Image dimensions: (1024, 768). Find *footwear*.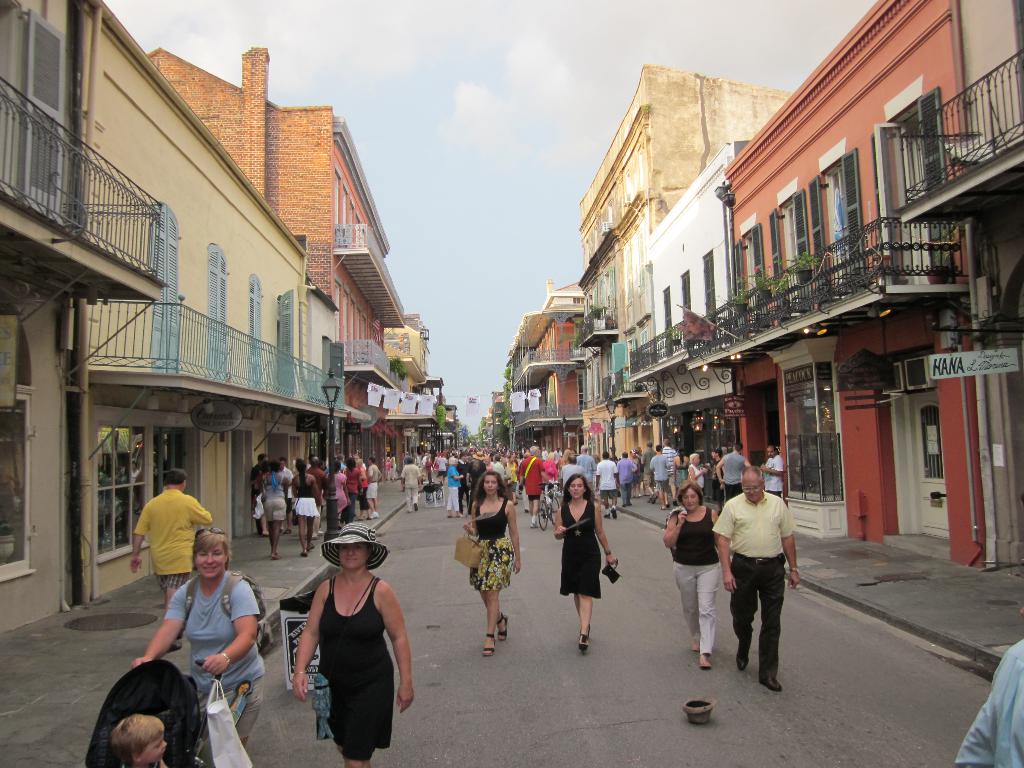
crop(353, 516, 365, 520).
